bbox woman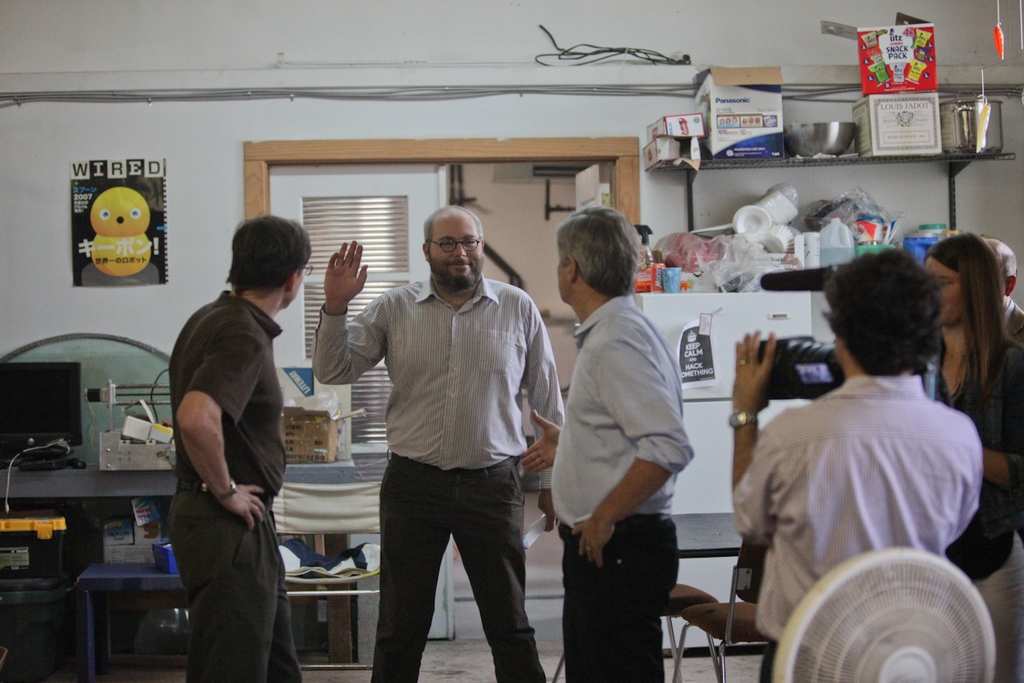
x1=922 y1=230 x2=1023 y2=682
